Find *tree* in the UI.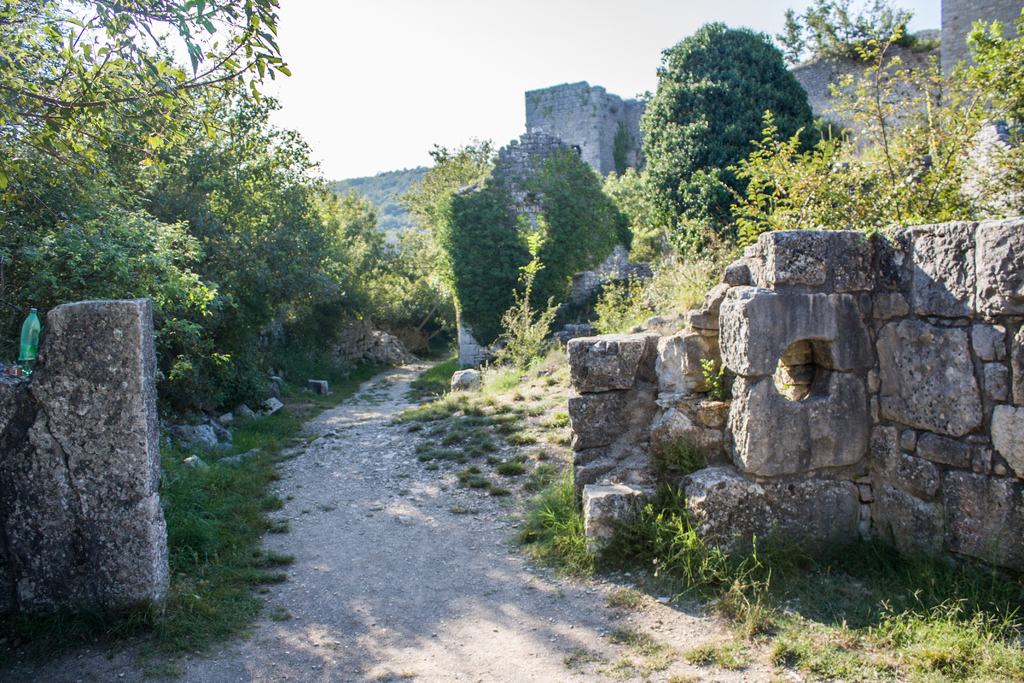
UI element at bbox(450, 131, 634, 365).
